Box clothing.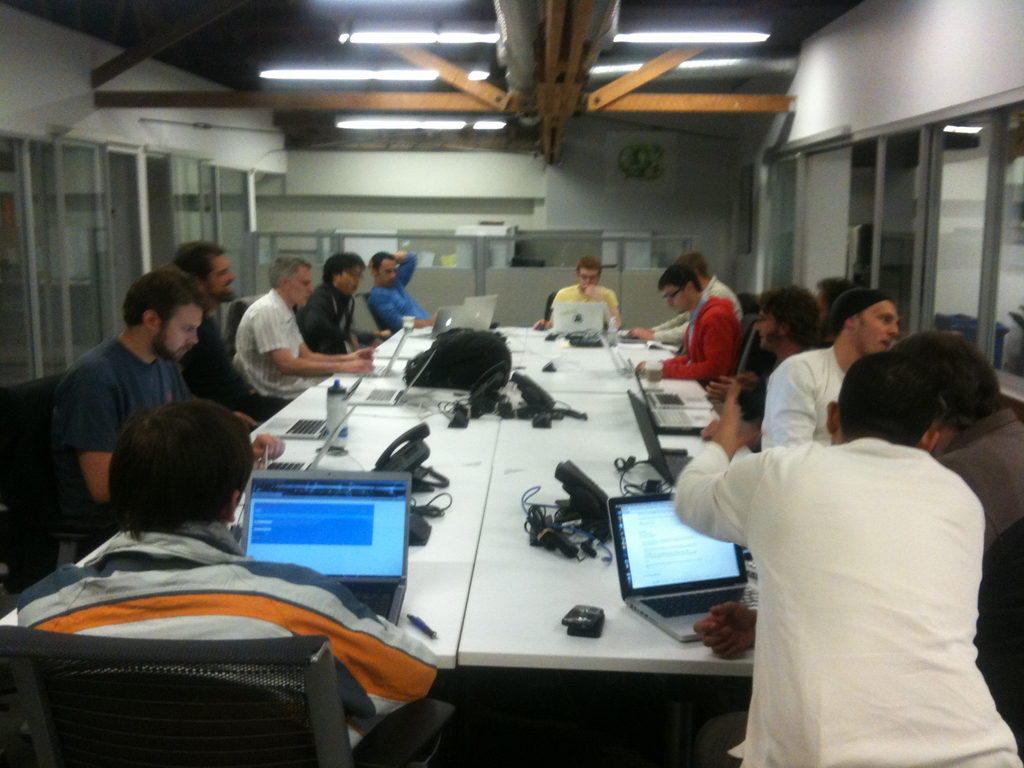
left=652, top=287, right=744, bottom=392.
